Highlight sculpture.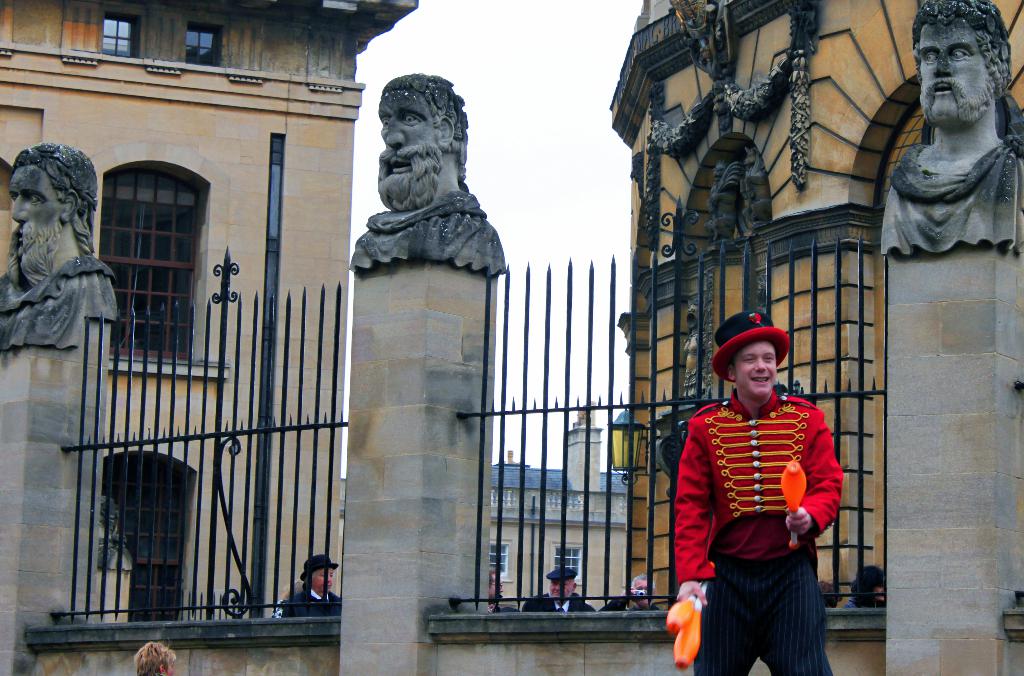
Highlighted region: x1=872 y1=0 x2=1023 y2=262.
